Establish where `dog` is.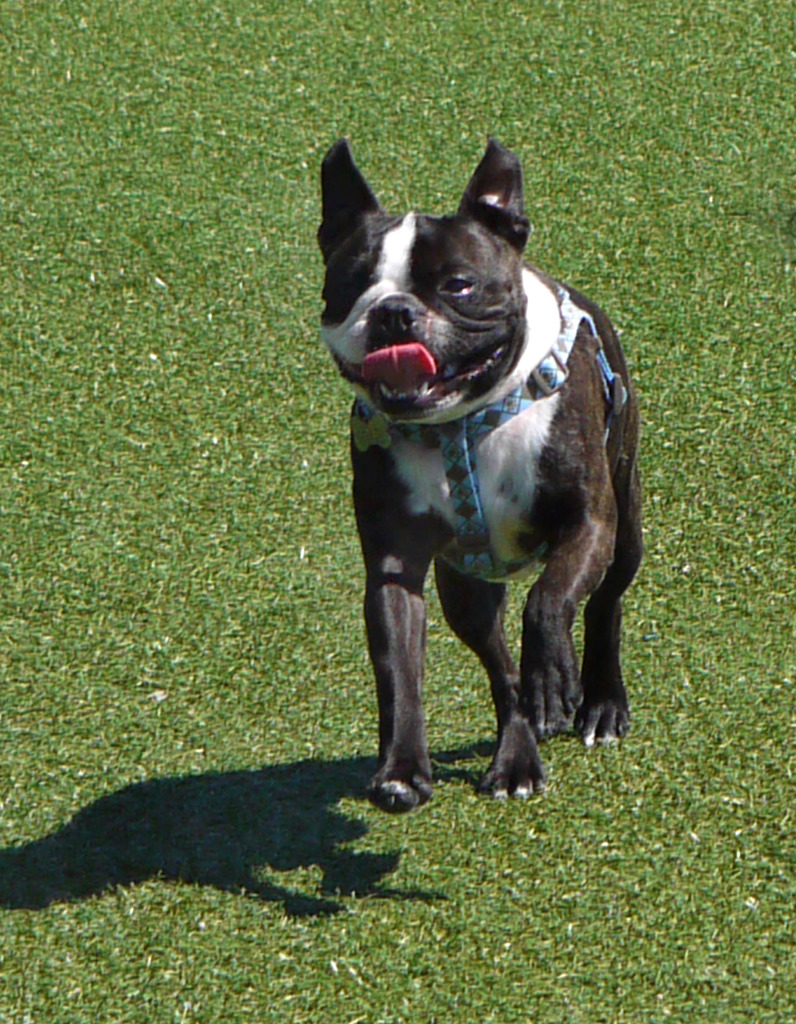
Established at crop(309, 141, 651, 813).
